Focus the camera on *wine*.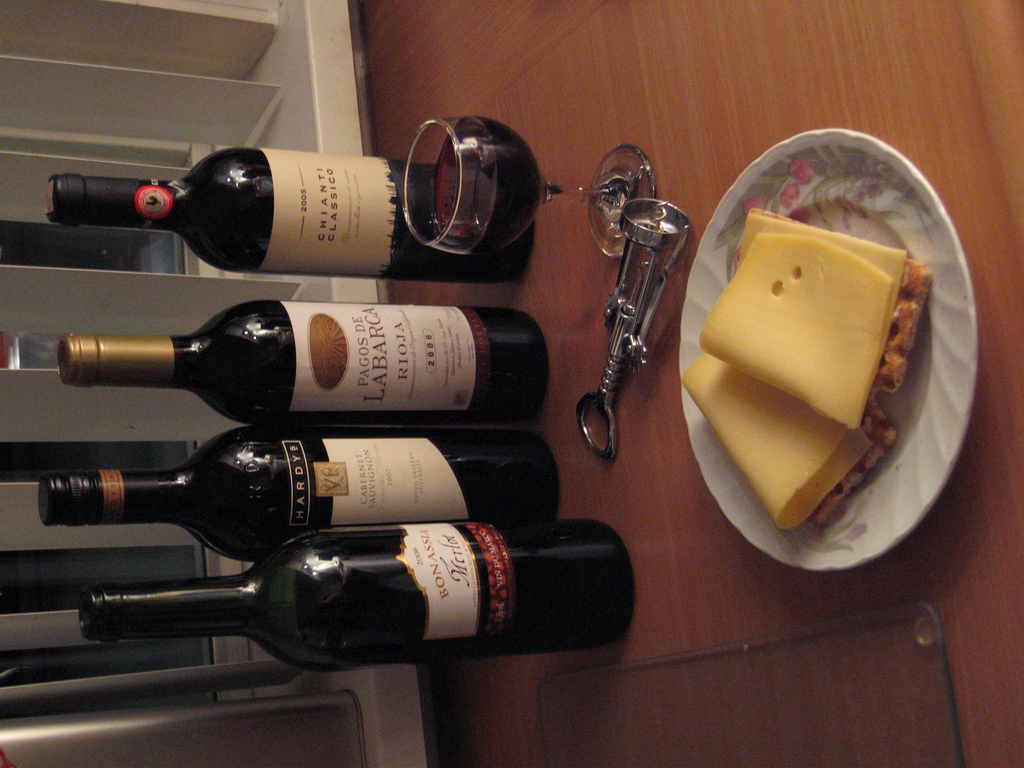
Focus region: 82,522,639,671.
